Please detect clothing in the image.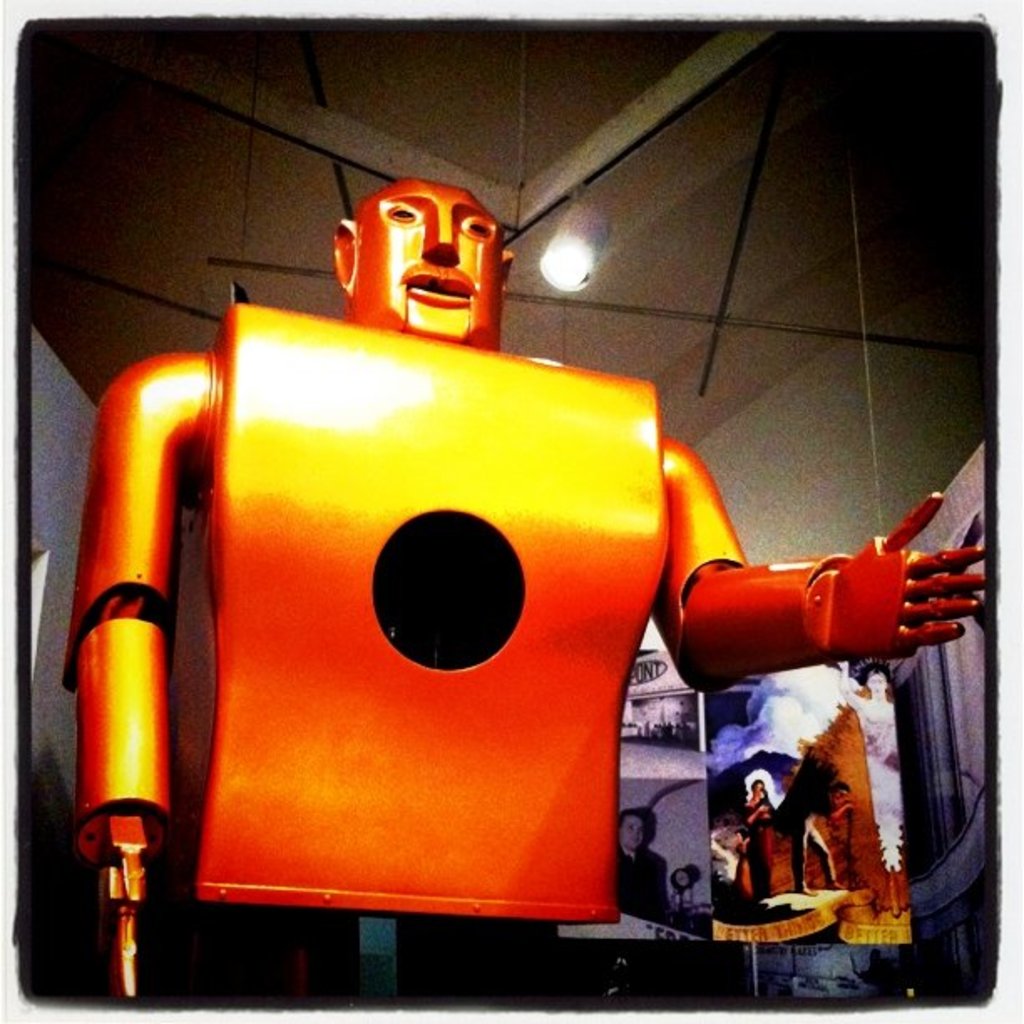
(x1=25, y1=226, x2=812, y2=935).
